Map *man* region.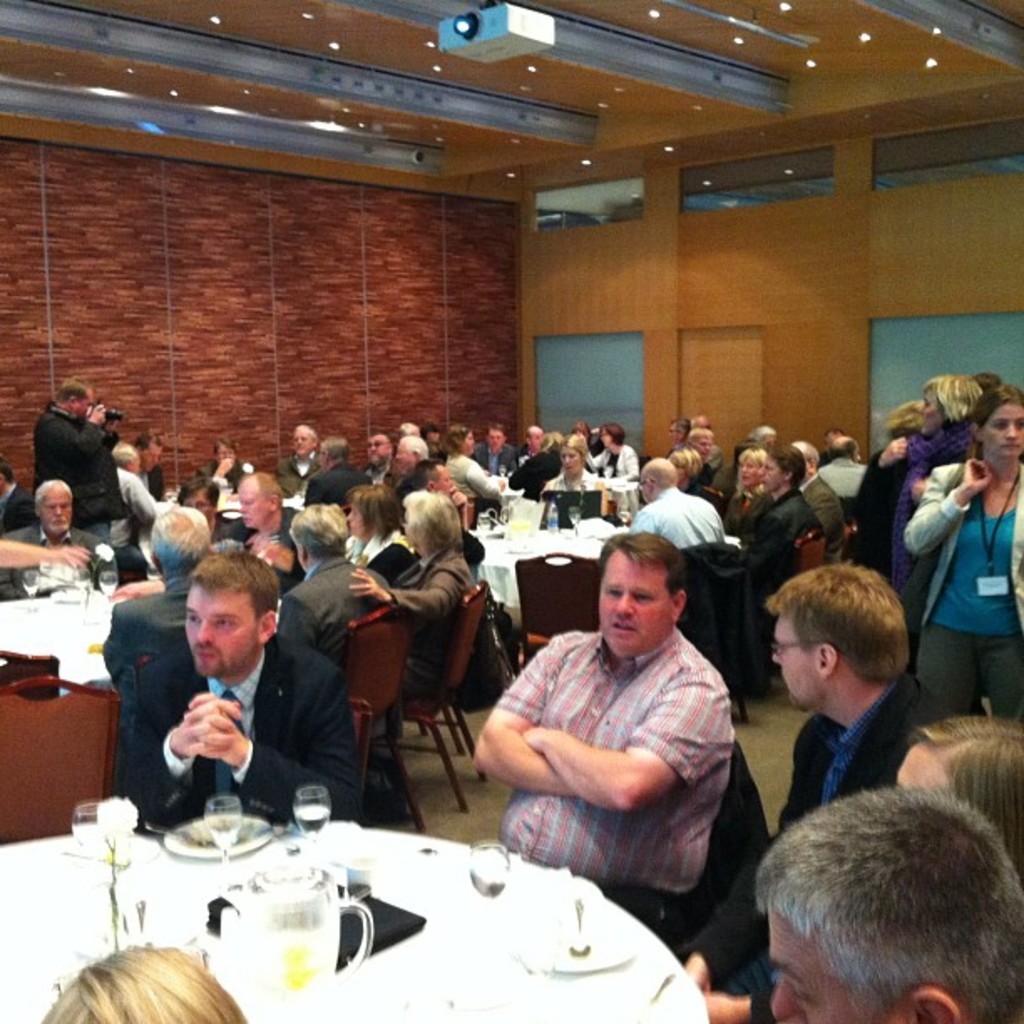
Mapped to l=735, t=453, r=817, b=569.
